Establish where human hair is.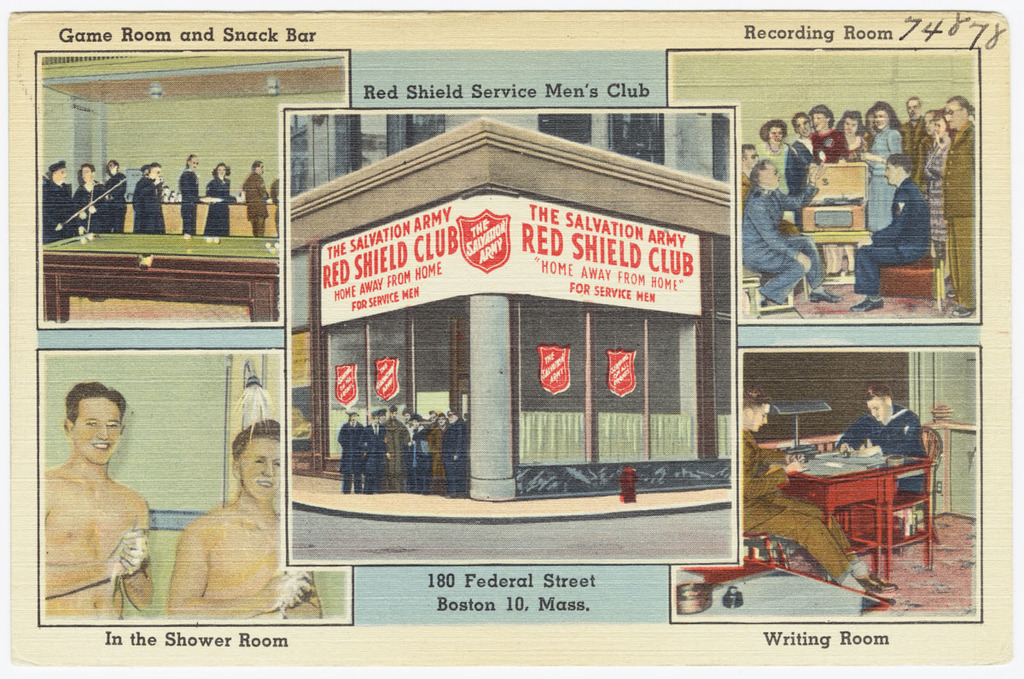
Established at 812 103 835 130.
